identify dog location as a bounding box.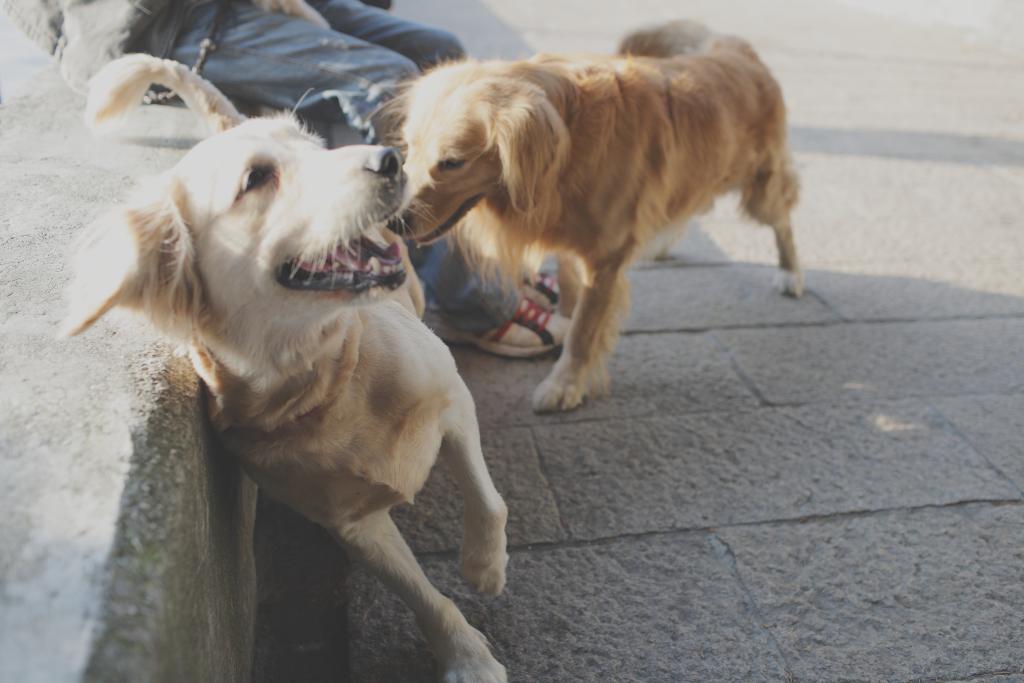
box=[374, 18, 813, 413].
